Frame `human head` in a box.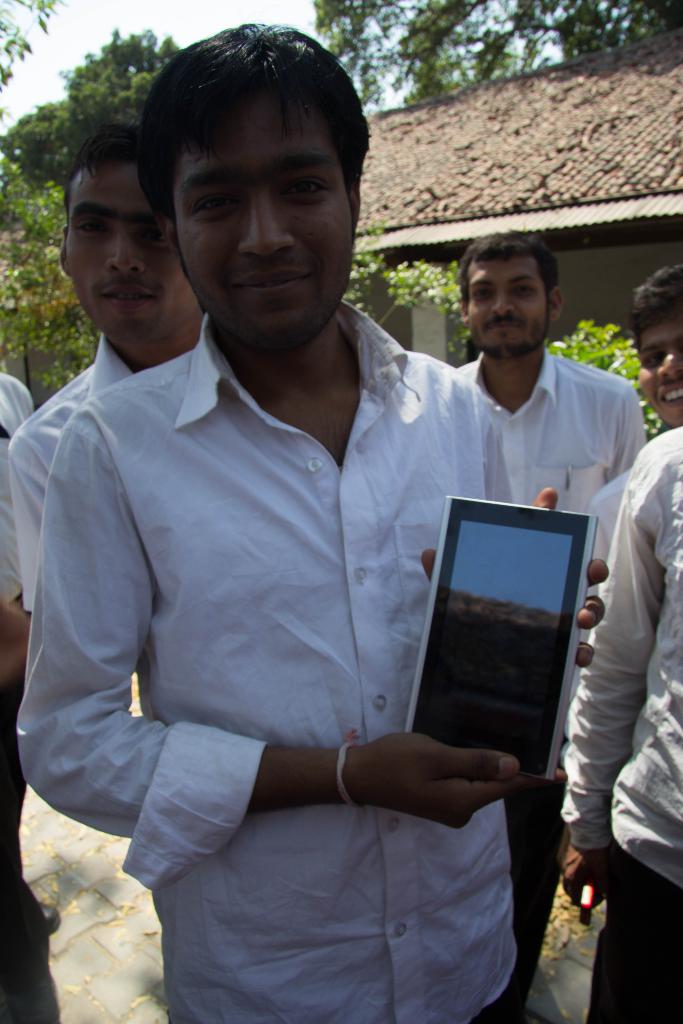
[451,233,571,353].
